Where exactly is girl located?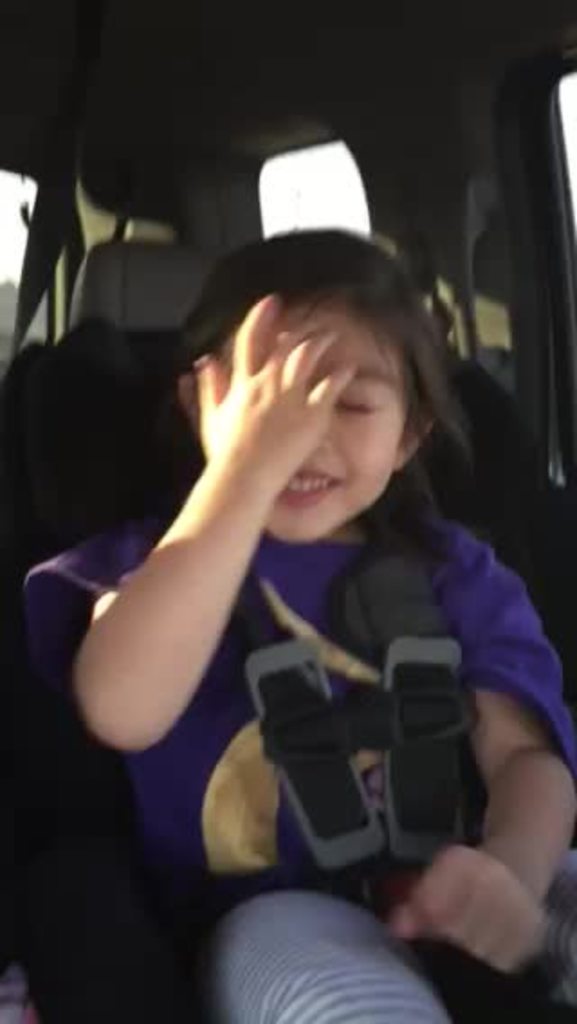
Its bounding box is (left=23, top=227, right=575, bottom=1022).
